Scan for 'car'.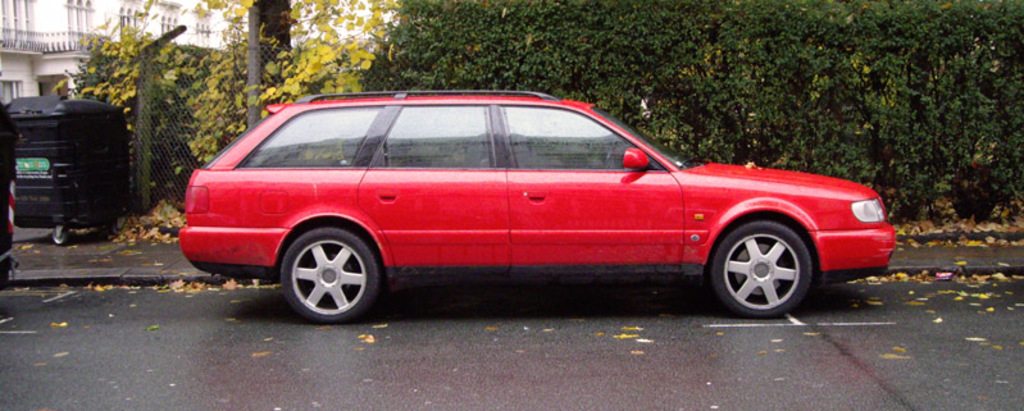
Scan result: [176, 92, 897, 324].
